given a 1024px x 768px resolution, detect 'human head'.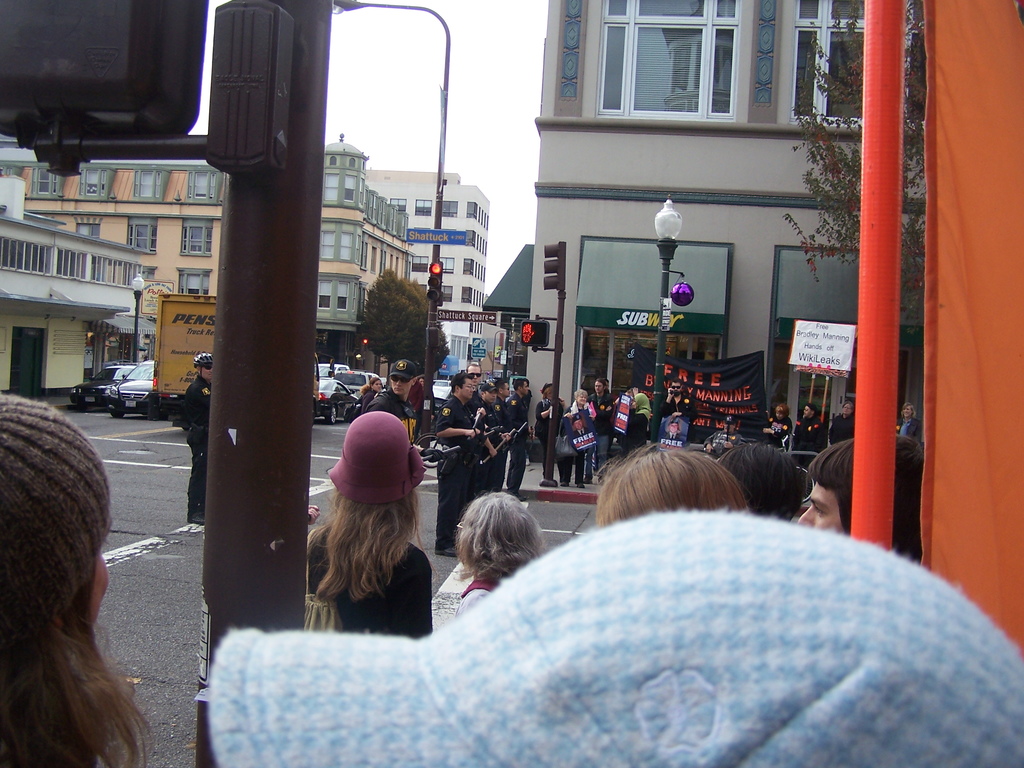
x1=902 y1=404 x2=913 y2=415.
